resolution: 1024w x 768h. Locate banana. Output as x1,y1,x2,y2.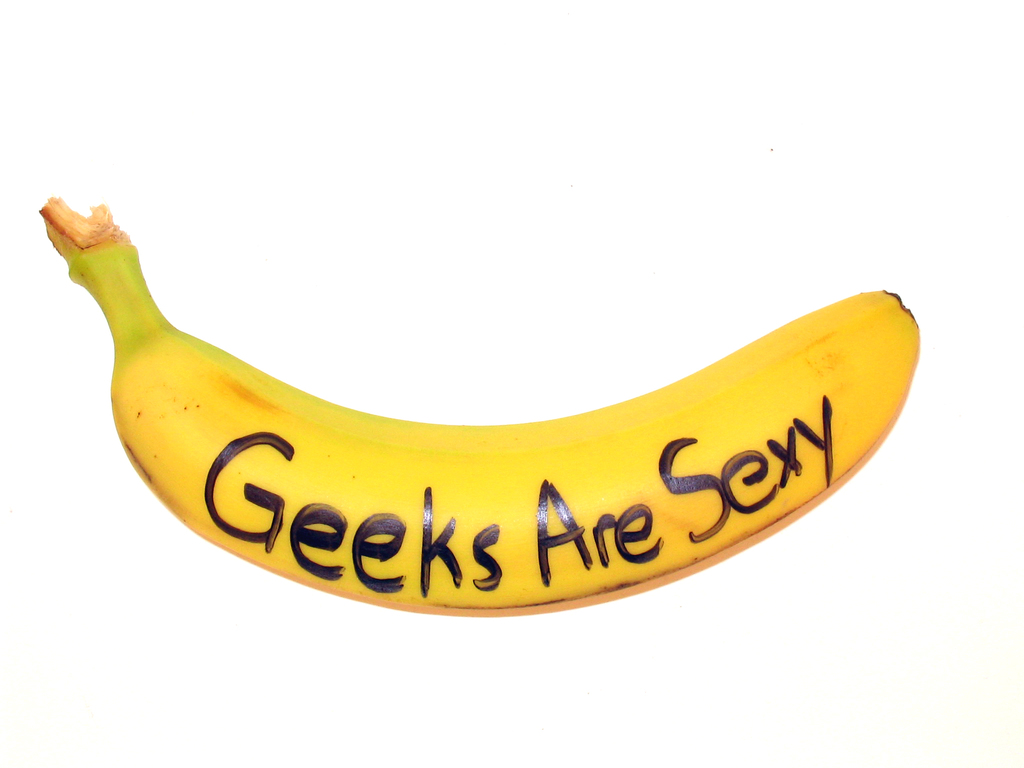
33,196,919,621.
